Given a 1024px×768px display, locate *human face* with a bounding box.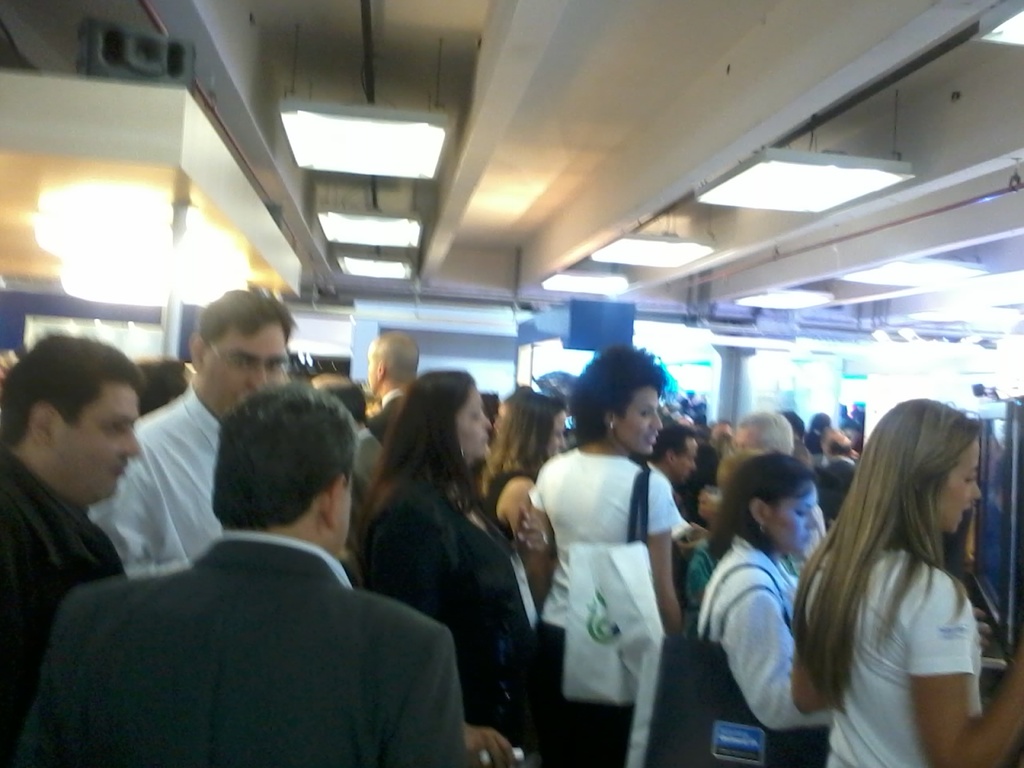
Located: box=[609, 383, 663, 459].
